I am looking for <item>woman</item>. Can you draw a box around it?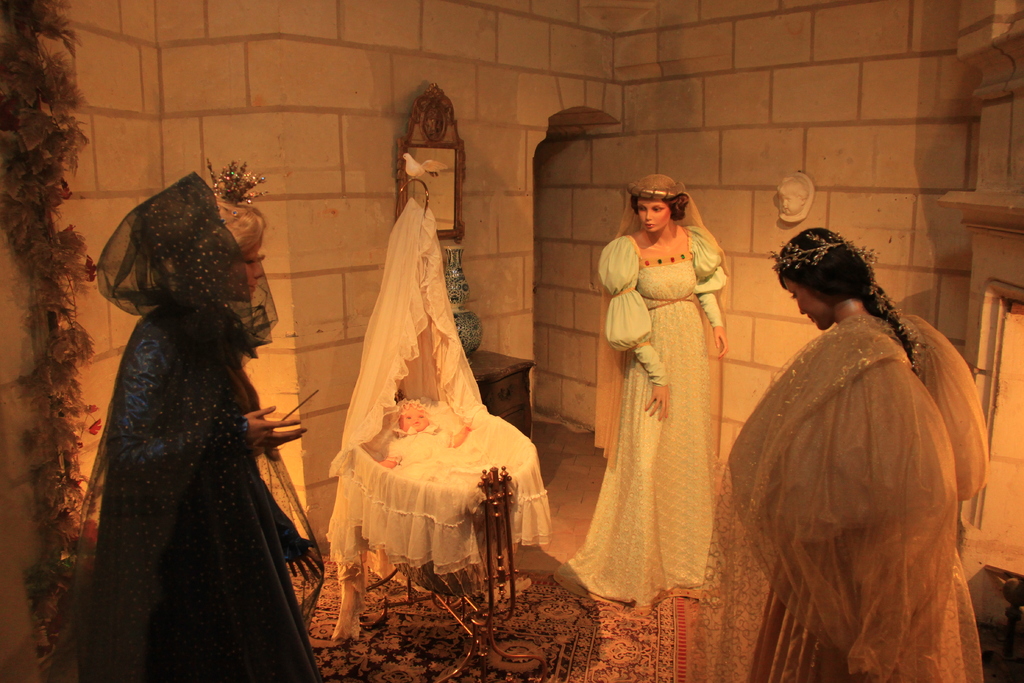
Sure, the bounding box is (687, 226, 994, 682).
